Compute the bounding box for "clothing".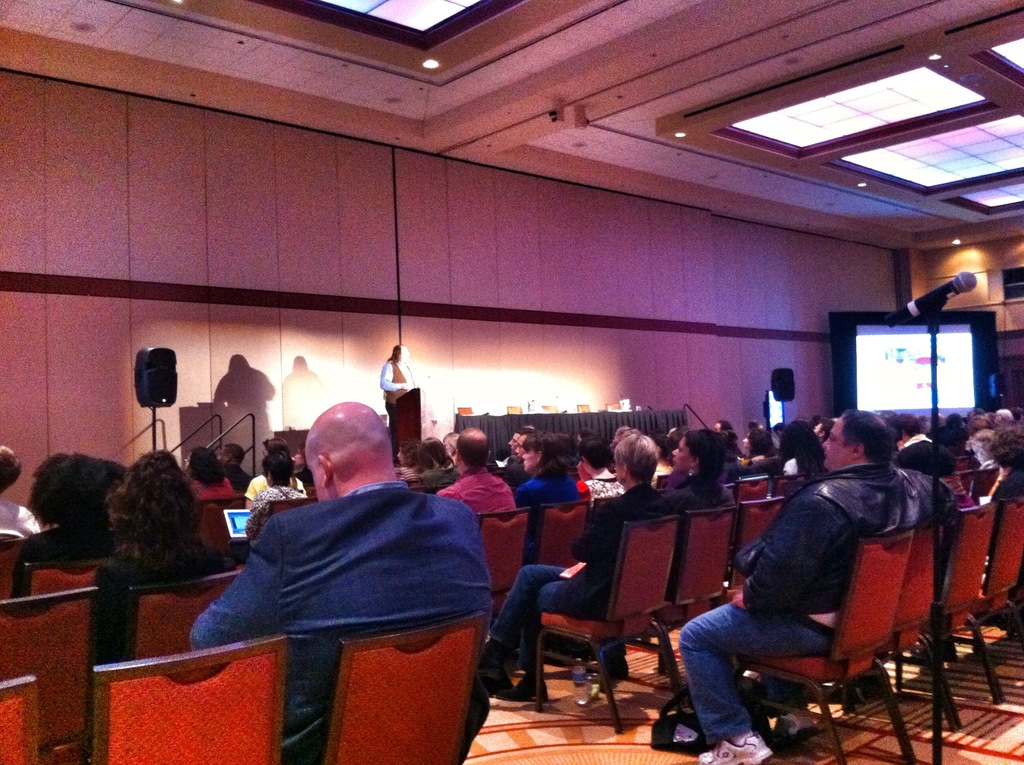
<box>484,474,683,680</box>.
